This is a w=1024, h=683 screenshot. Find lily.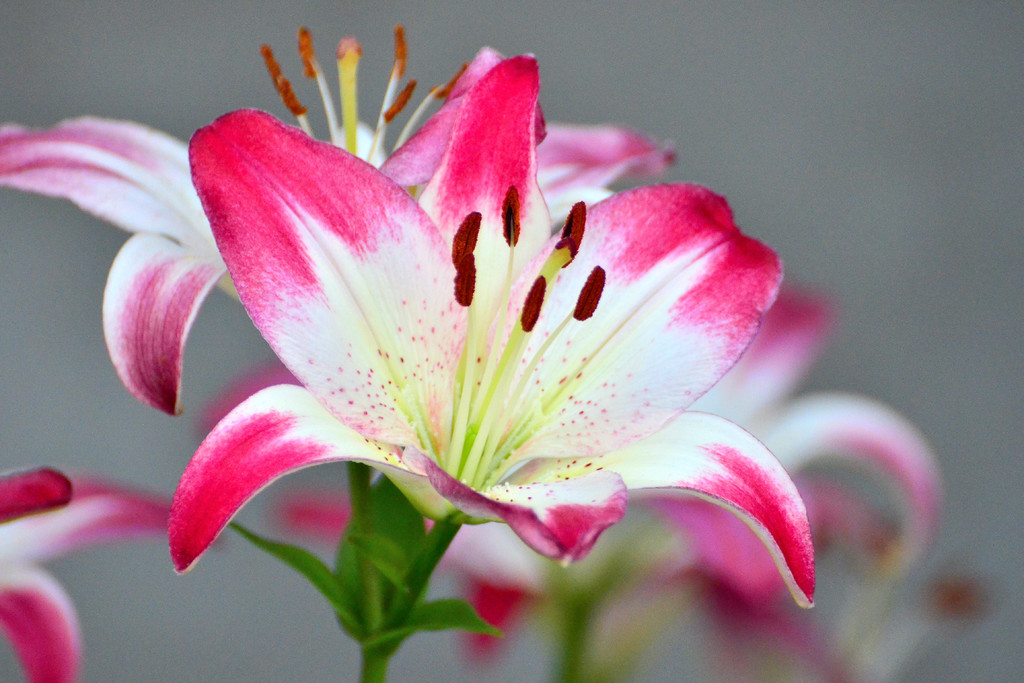
Bounding box: 0:28:681:418.
